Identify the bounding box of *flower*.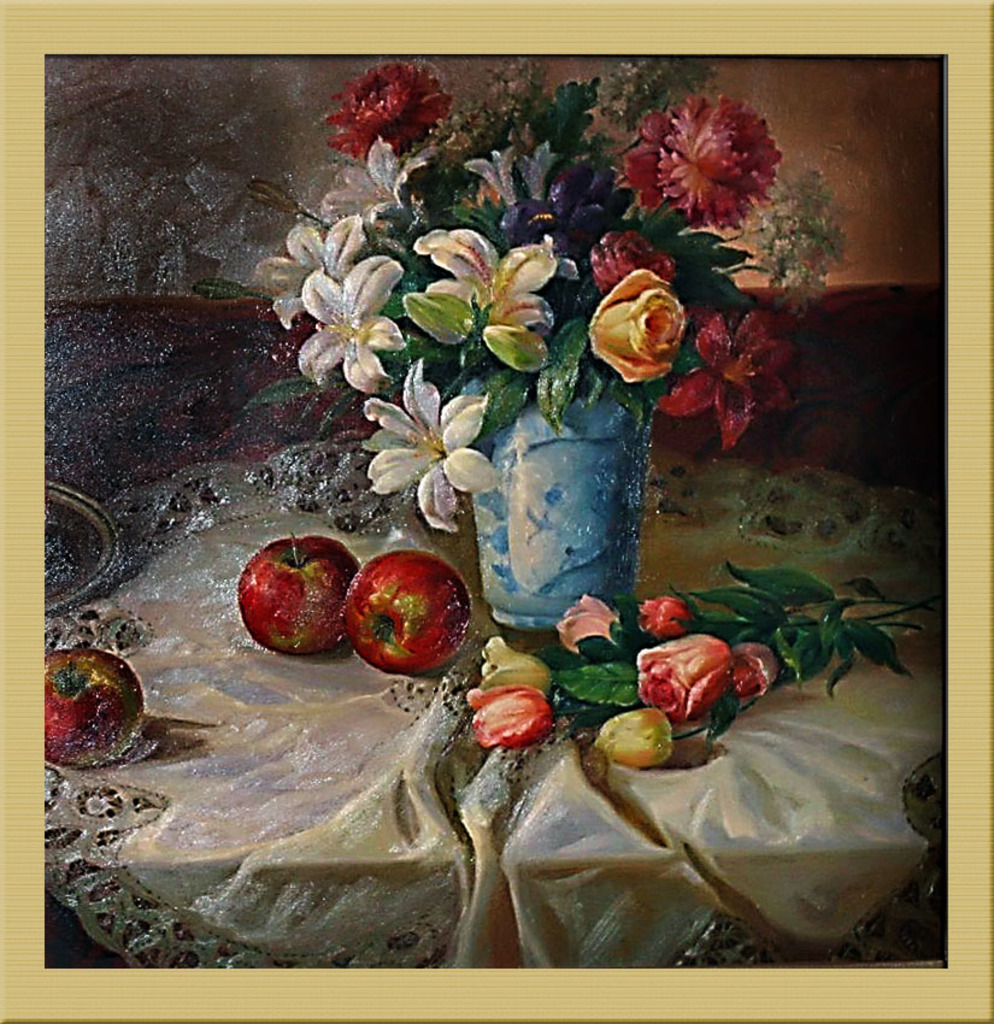
select_region(595, 701, 681, 767).
